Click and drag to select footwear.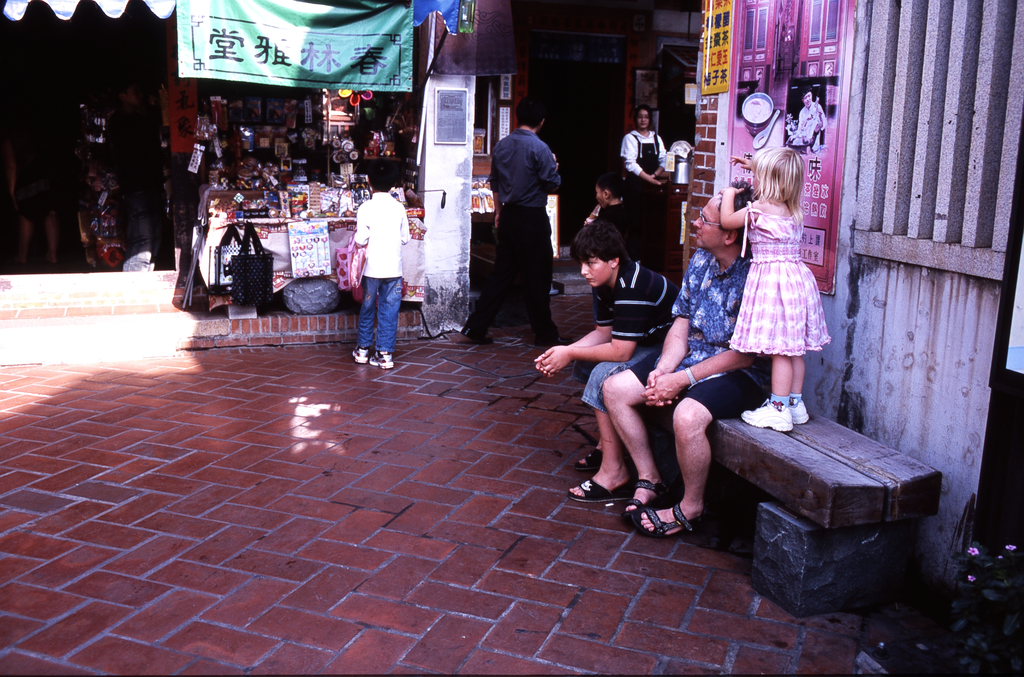
Selection: x1=630 y1=508 x2=705 y2=535.
